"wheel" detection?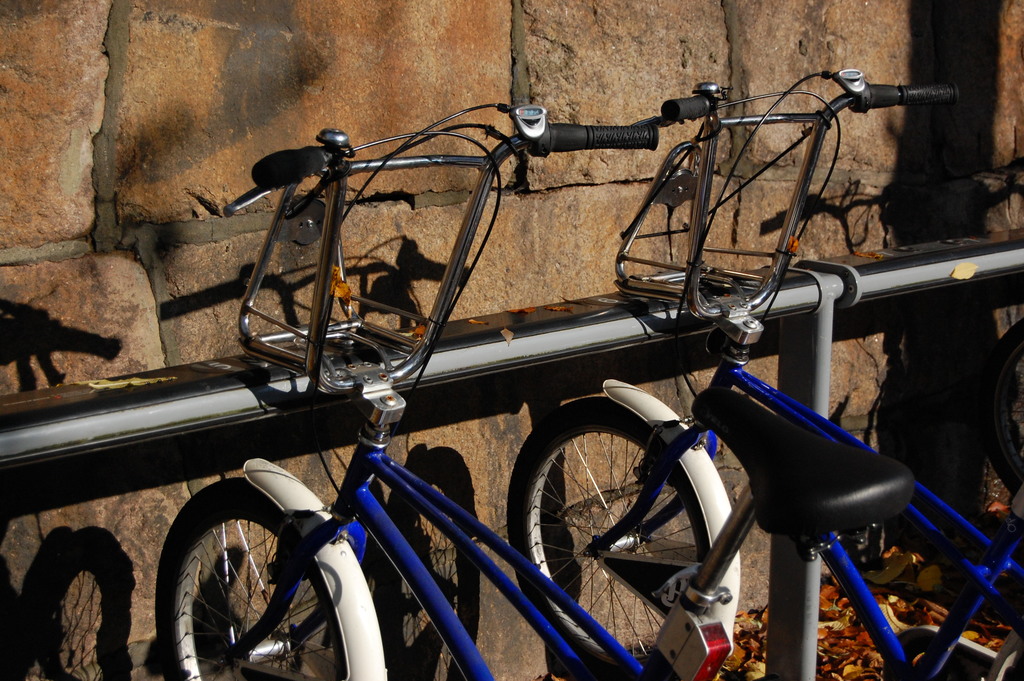
523,411,764,639
